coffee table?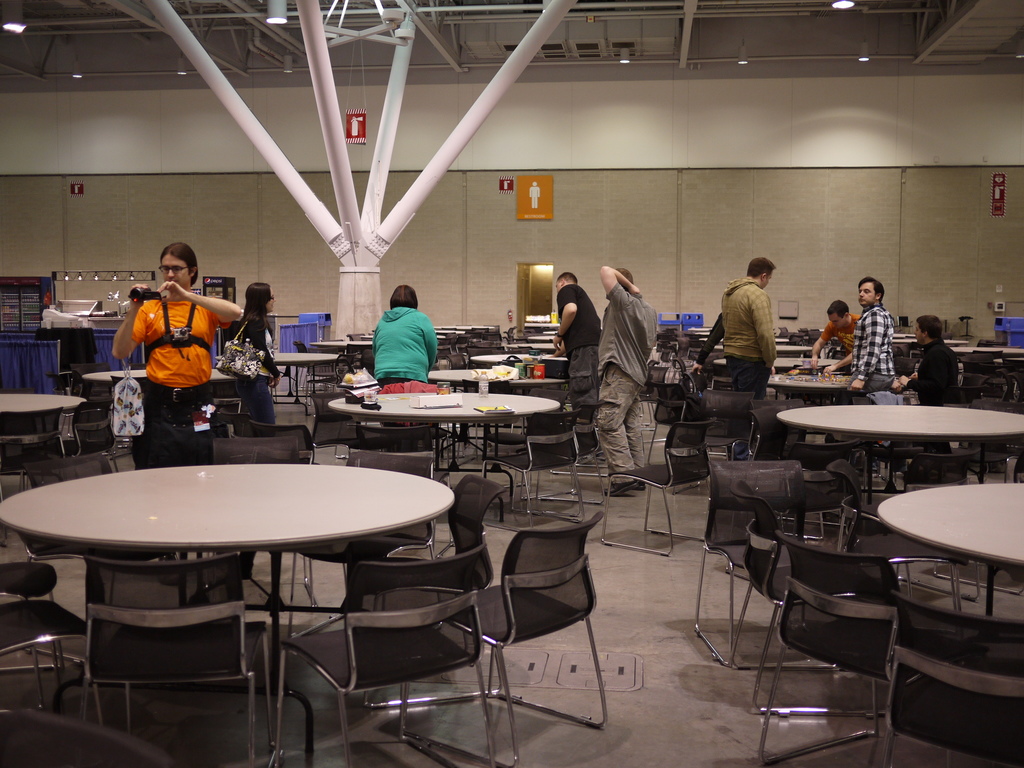
<region>329, 333, 375, 351</region>
